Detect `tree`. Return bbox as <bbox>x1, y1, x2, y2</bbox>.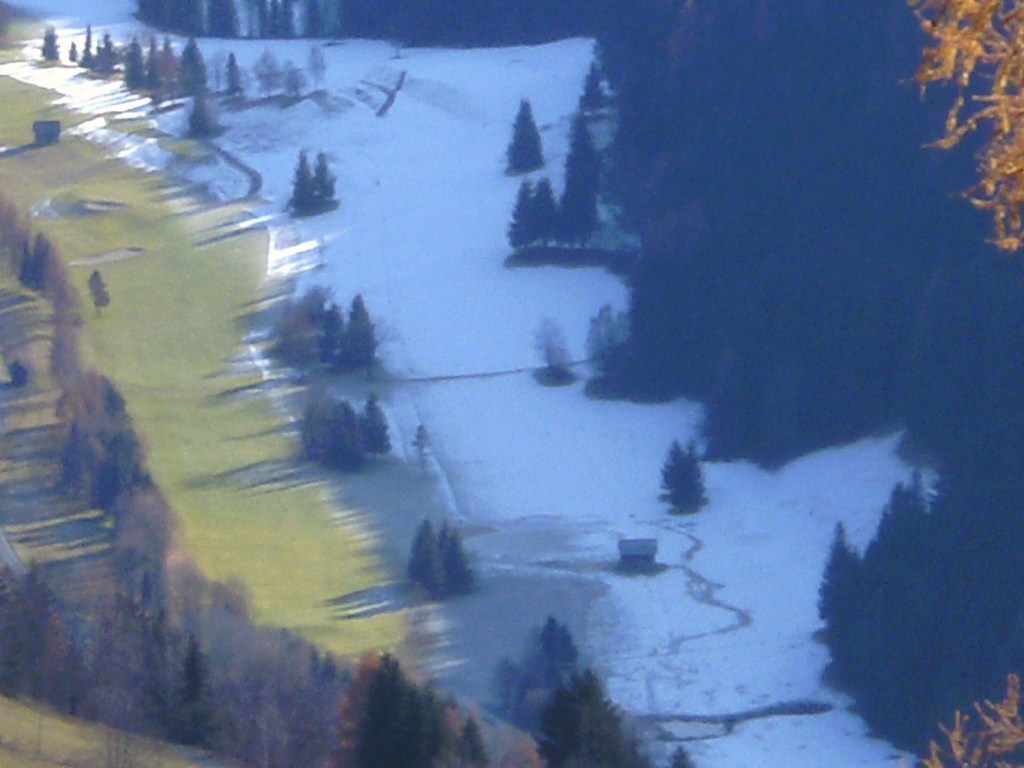
<bbox>96, 32, 134, 60</bbox>.
